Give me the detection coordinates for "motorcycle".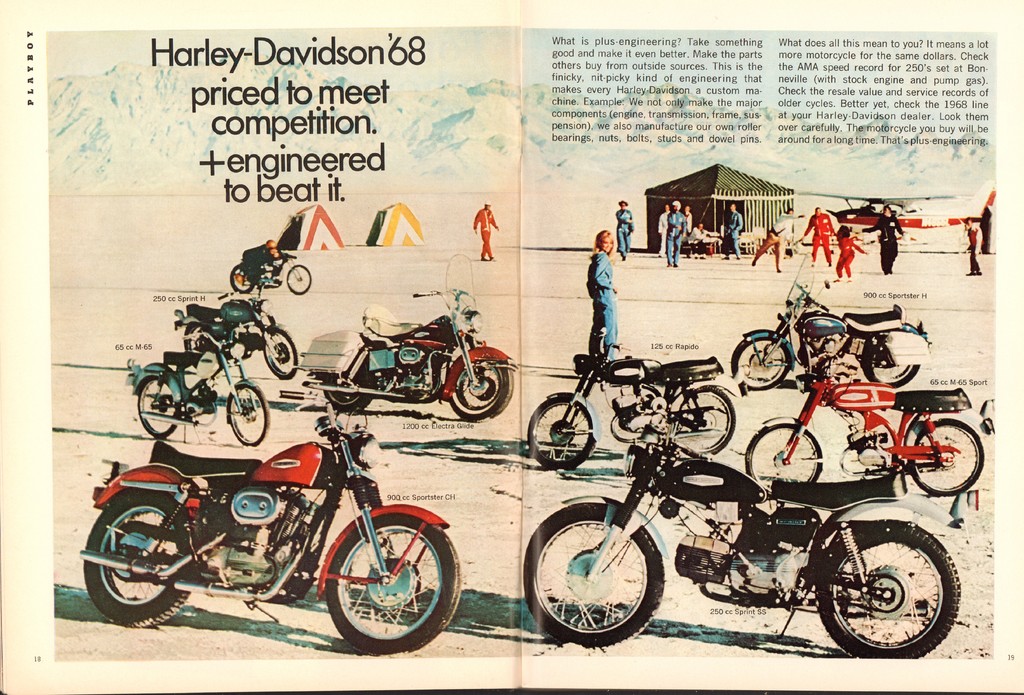
522 402 964 656.
